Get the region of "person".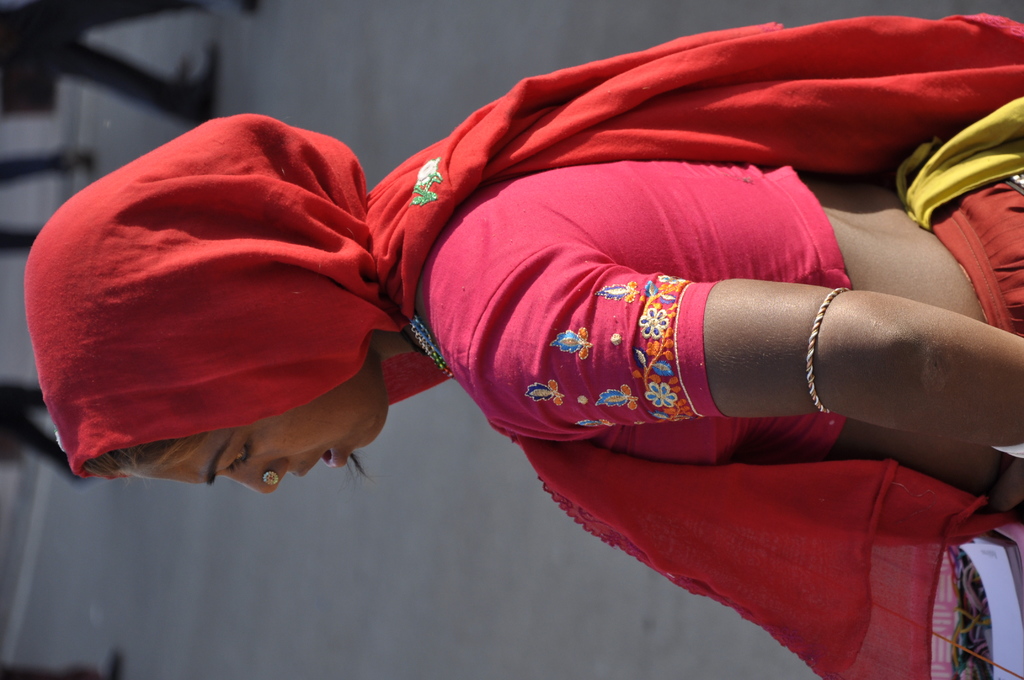
bbox(0, 645, 124, 679).
